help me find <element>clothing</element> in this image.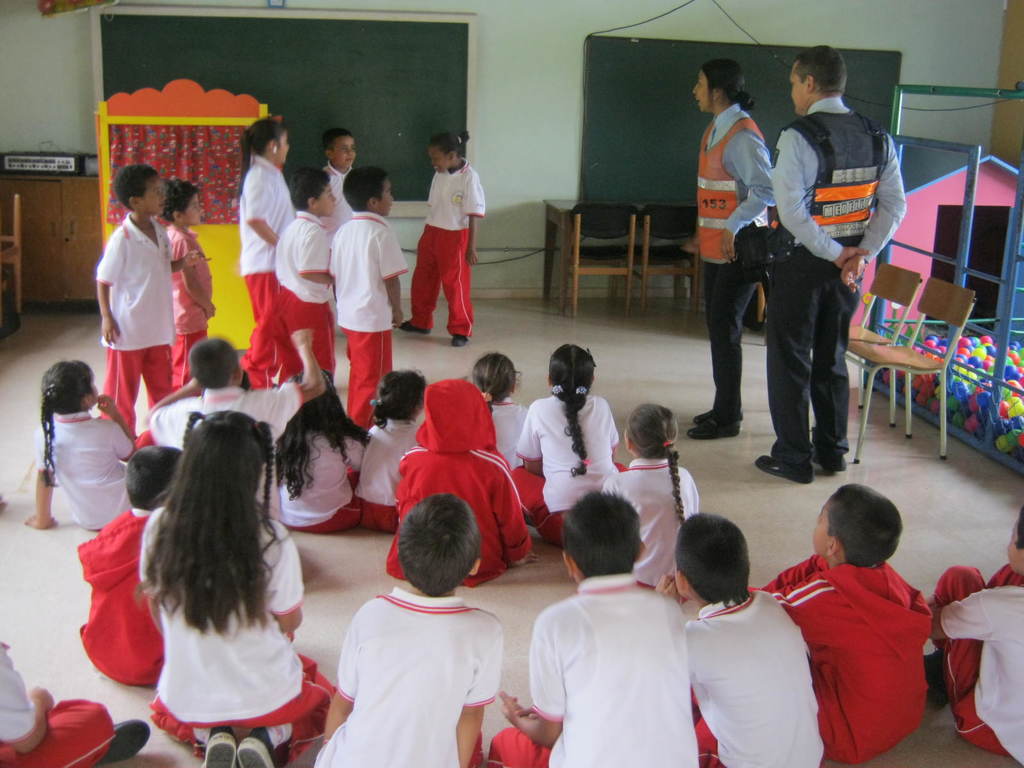
Found it: bbox(680, 582, 824, 767).
